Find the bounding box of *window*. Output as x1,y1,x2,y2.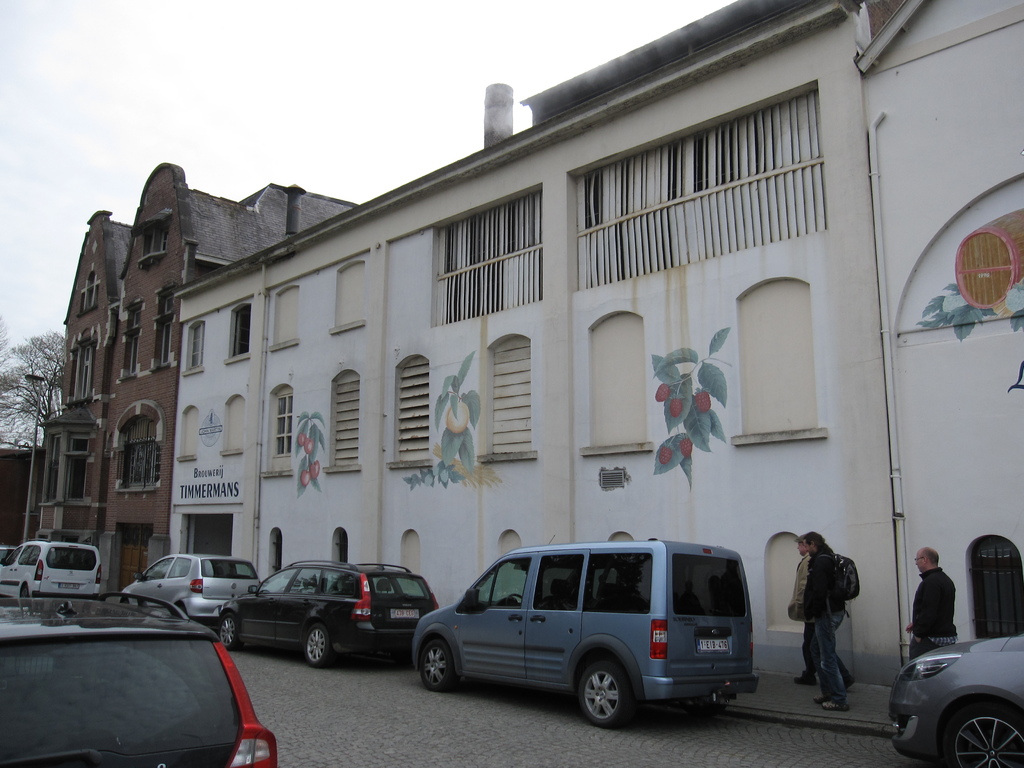
41,437,63,498.
